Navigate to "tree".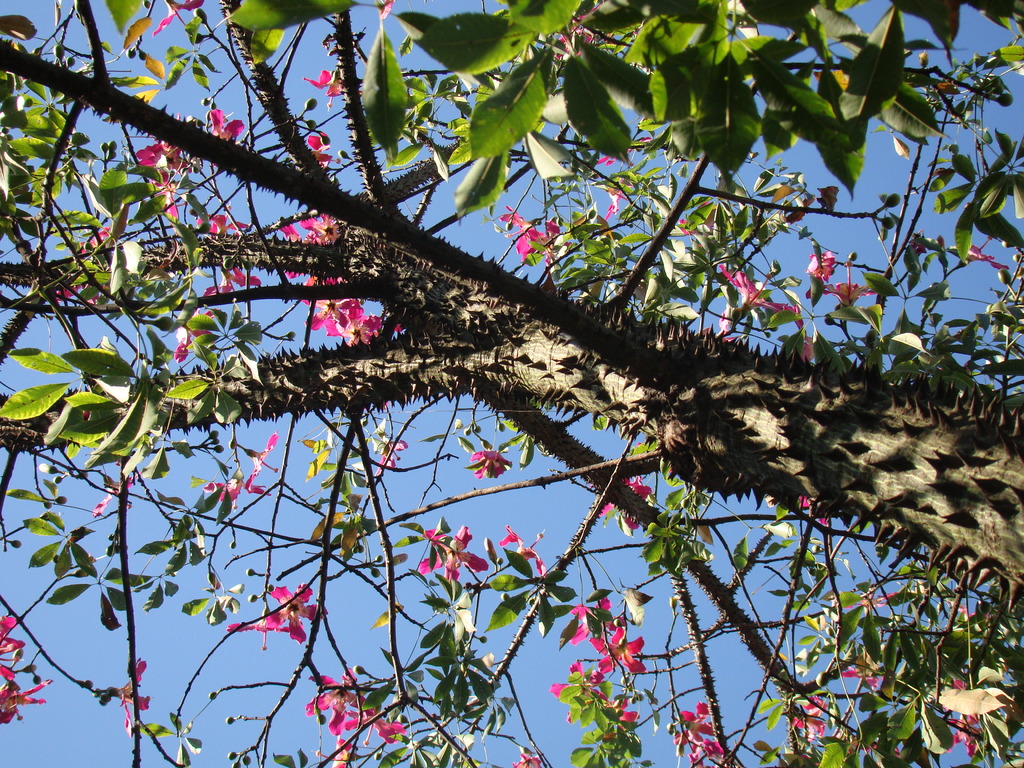
Navigation target: detection(0, 0, 1023, 767).
